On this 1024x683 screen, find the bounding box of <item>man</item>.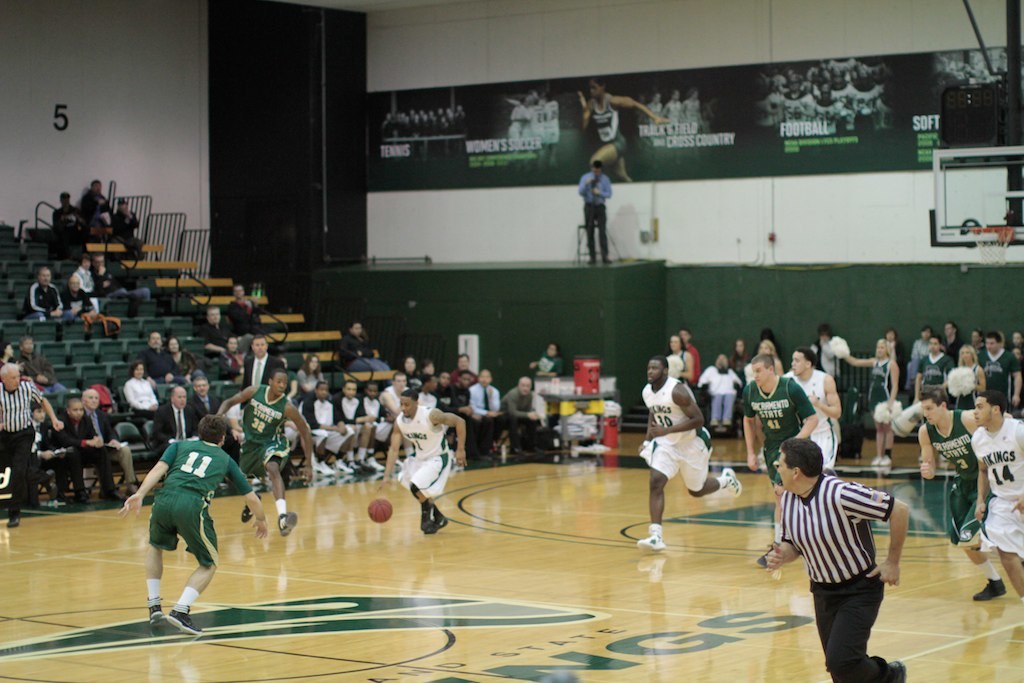
Bounding box: box(302, 380, 355, 476).
